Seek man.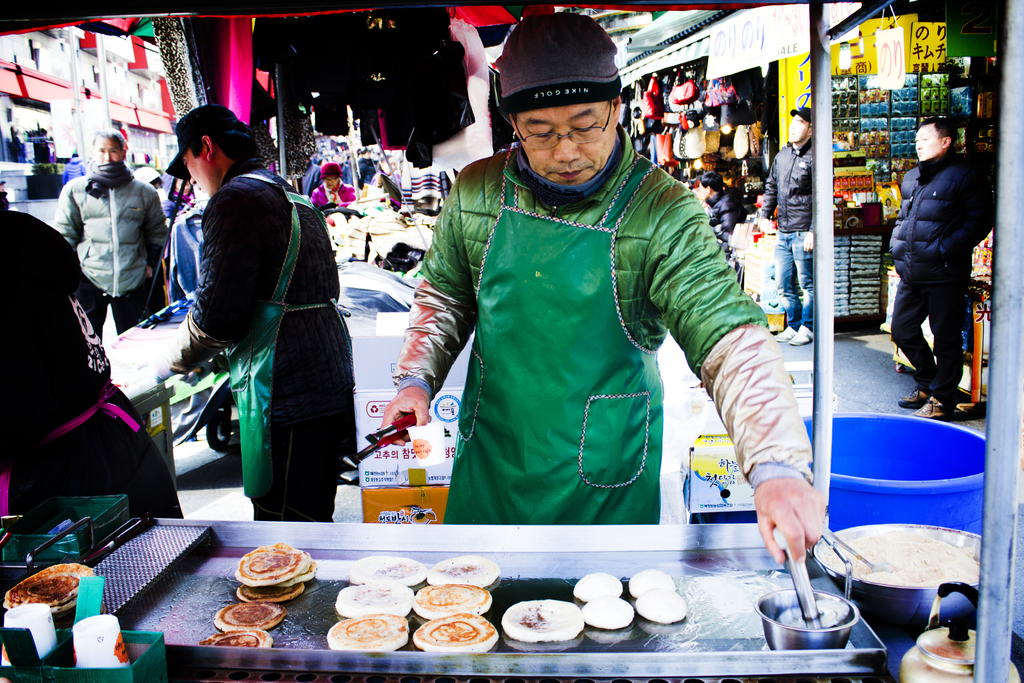
(750, 99, 824, 352).
